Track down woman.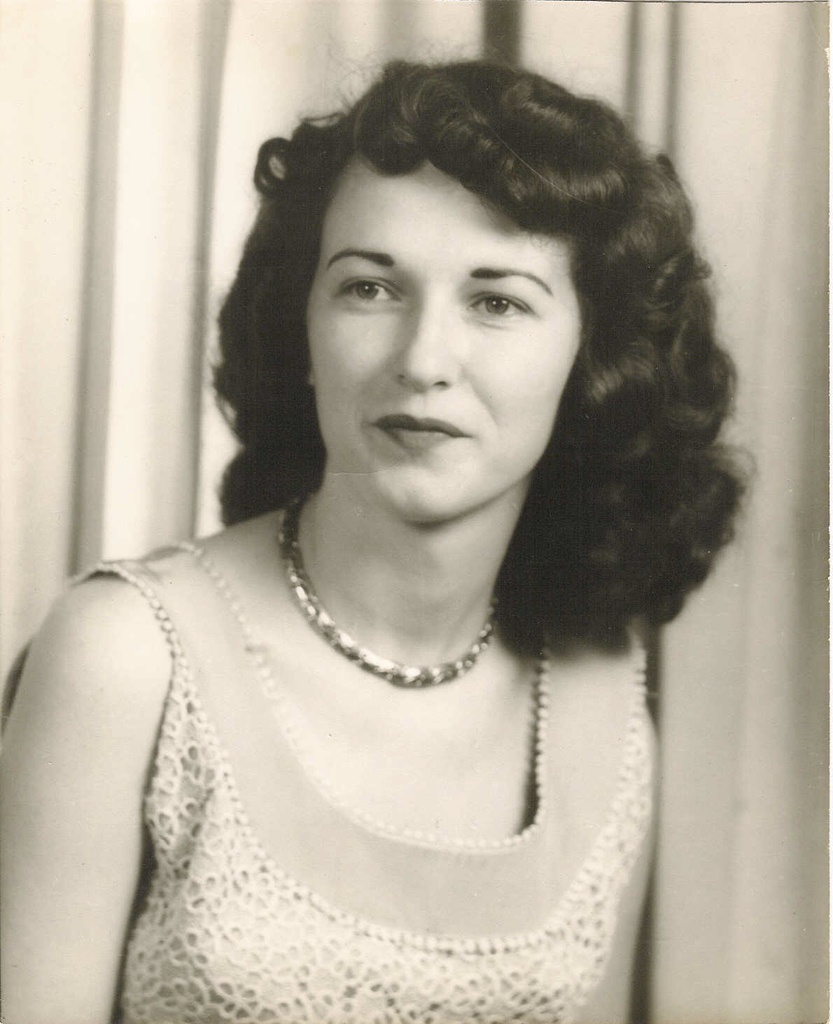
Tracked to 0 51 785 982.
